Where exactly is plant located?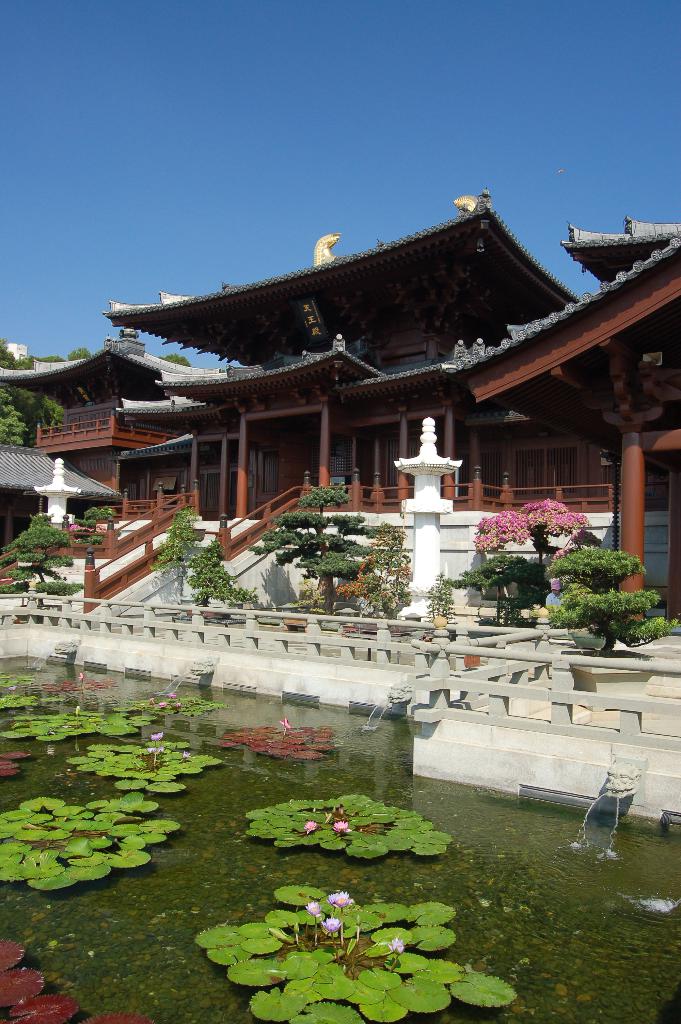
Its bounding box is 62/729/224/785.
